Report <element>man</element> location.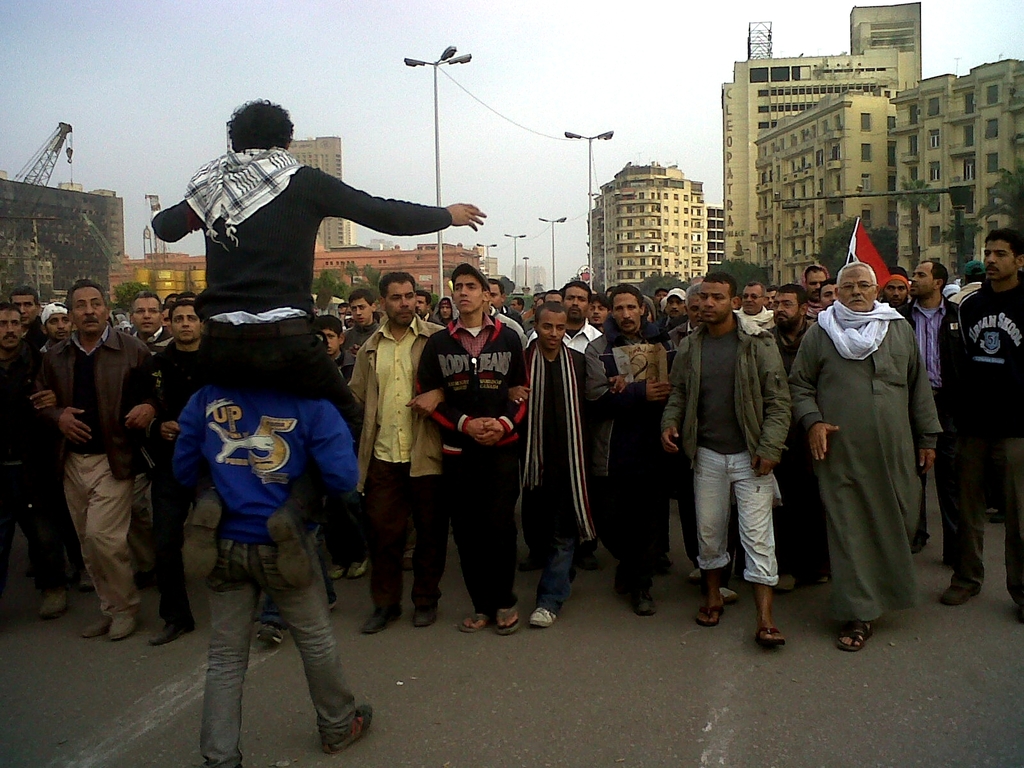
Report: bbox=(556, 290, 610, 349).
